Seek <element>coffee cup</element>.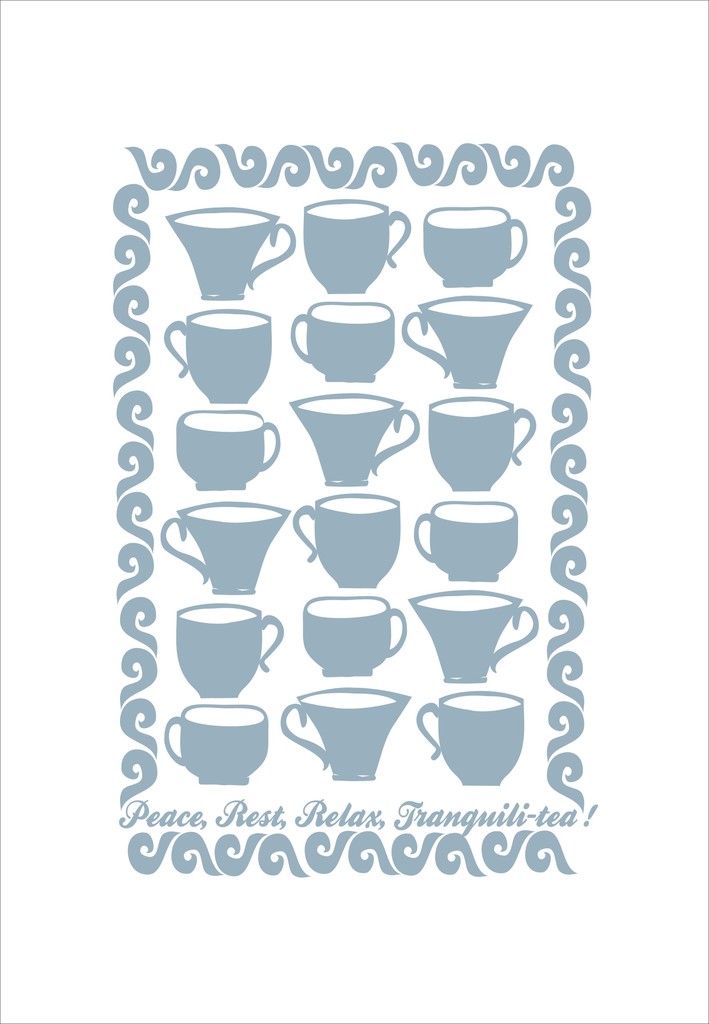
[293, 494, 401, 586].
